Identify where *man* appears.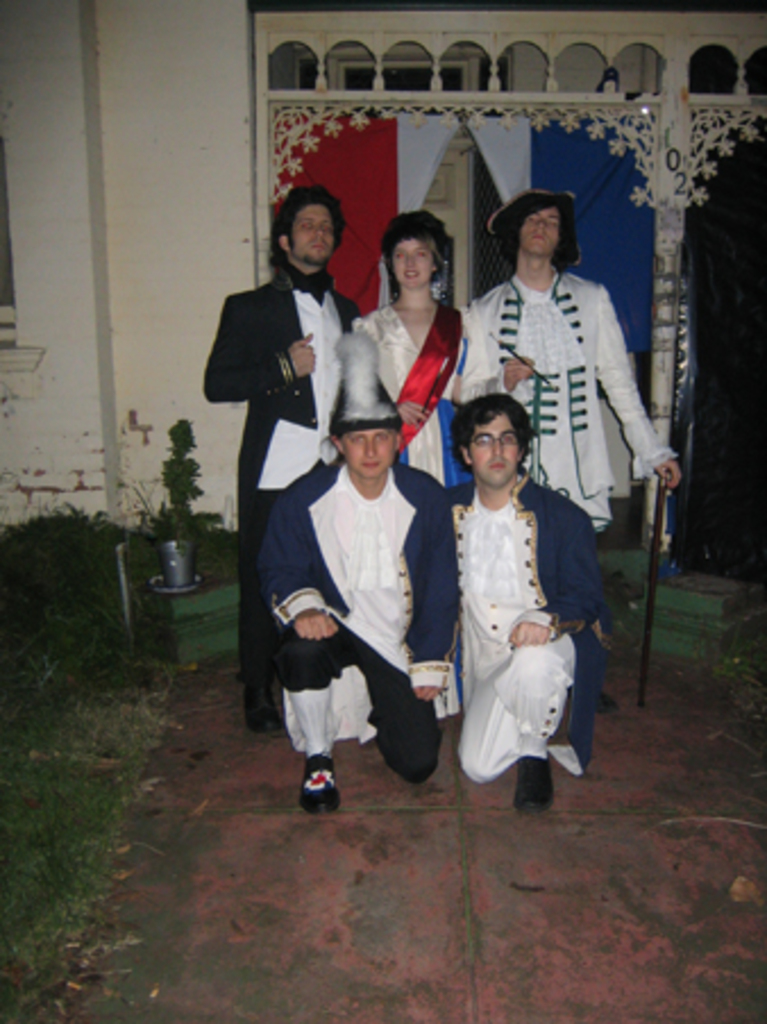
Appears at {"left": 261, "top": 331, "right": 445, "bottom": 815}.
